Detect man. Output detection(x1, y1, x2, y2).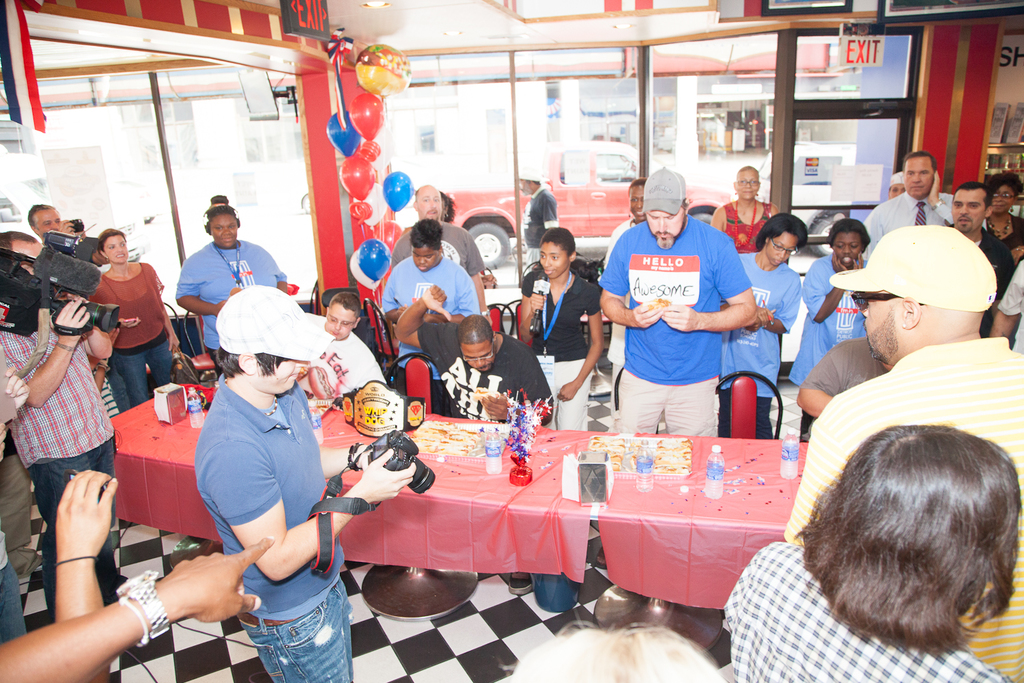
detection(597, 167, 788, 461).
